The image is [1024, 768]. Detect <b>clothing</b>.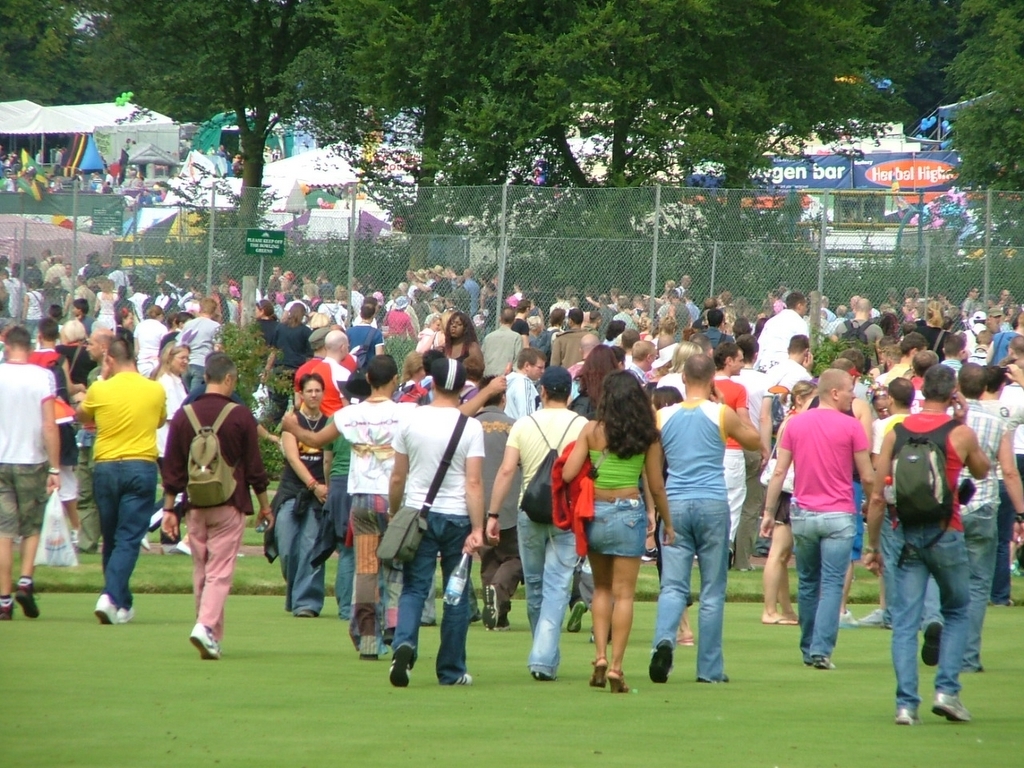
Detection: <region>43, 261, 67, 292</region>.
